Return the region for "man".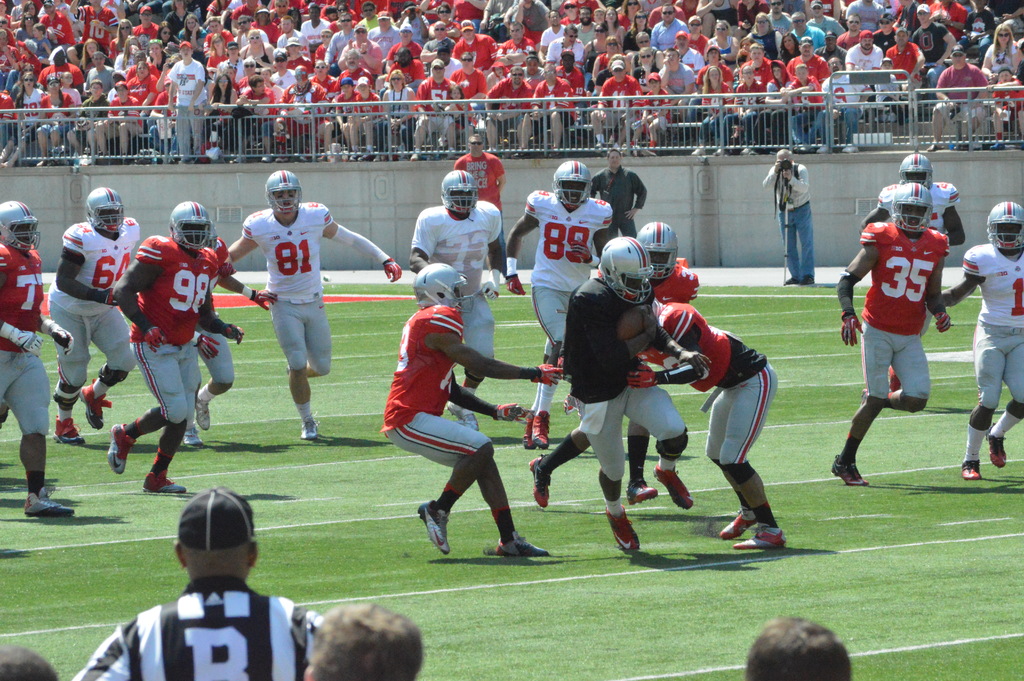
rect(529, 237, 706, 557).
